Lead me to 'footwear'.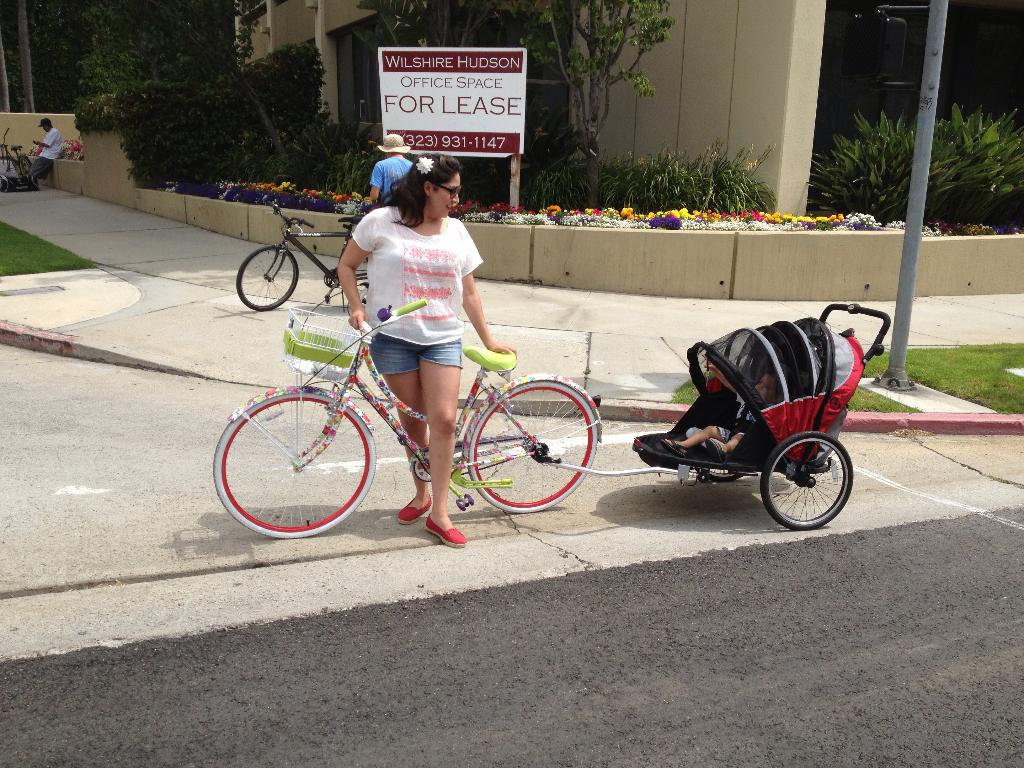
Lead to bbox=(420, 522, 470, 550).
